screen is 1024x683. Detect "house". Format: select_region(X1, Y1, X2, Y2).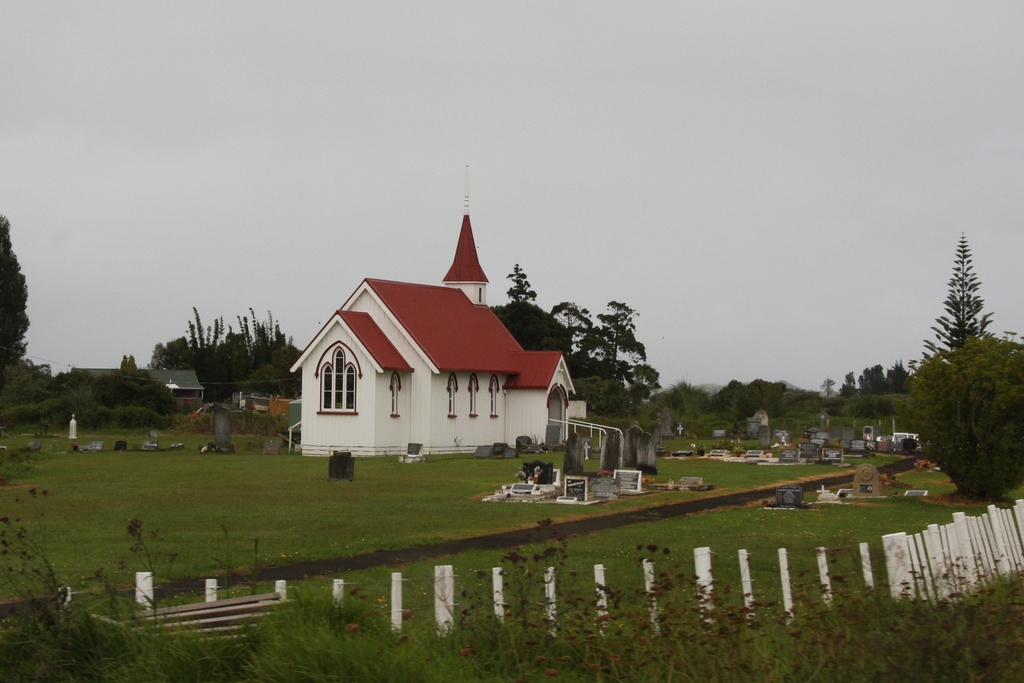
select_region(68, 366, 203, 413).
